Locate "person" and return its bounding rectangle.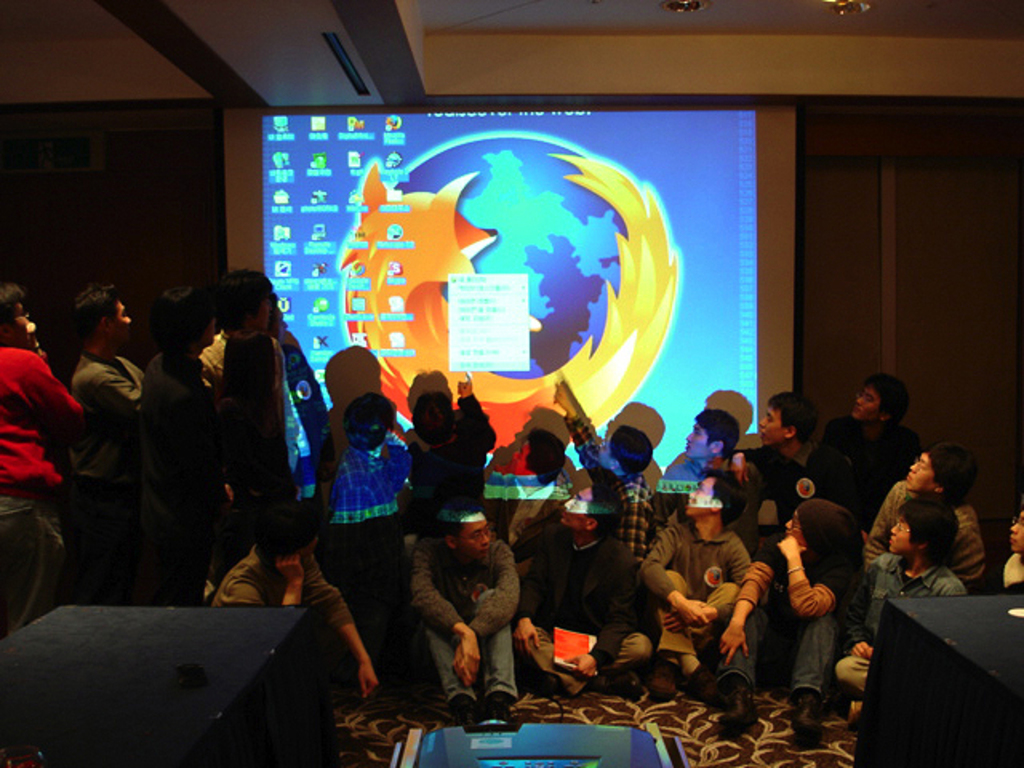
rect(331, 397, 406, 630).
